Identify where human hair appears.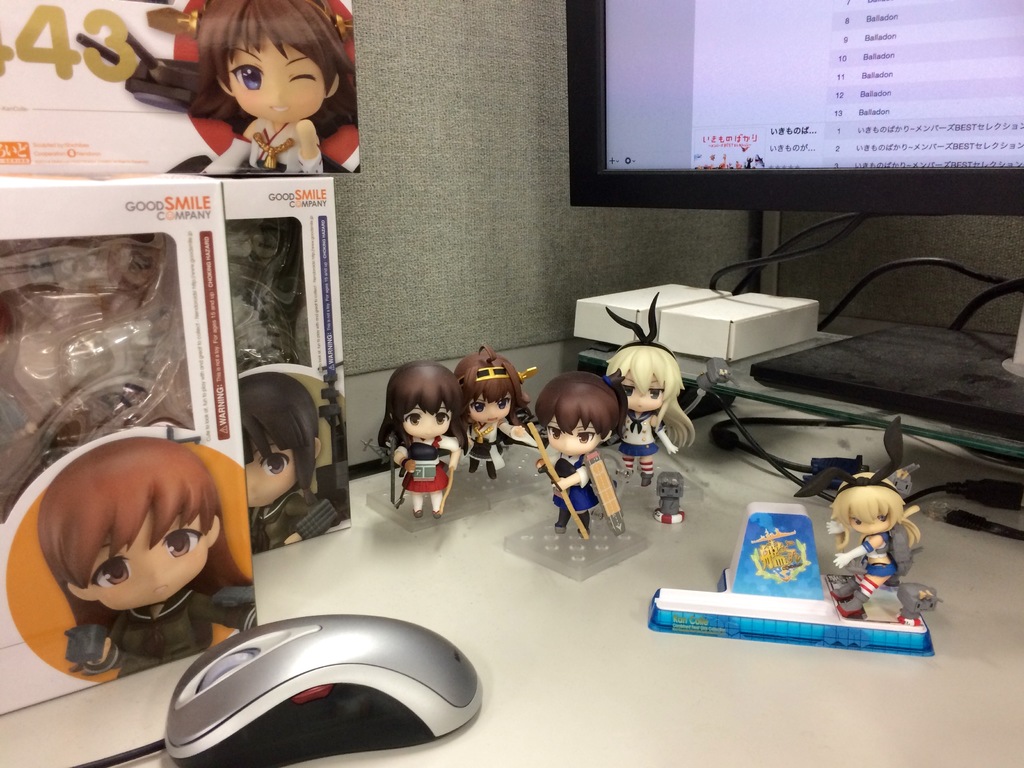
Appears at bbox=(35, 431, 253, 633).
